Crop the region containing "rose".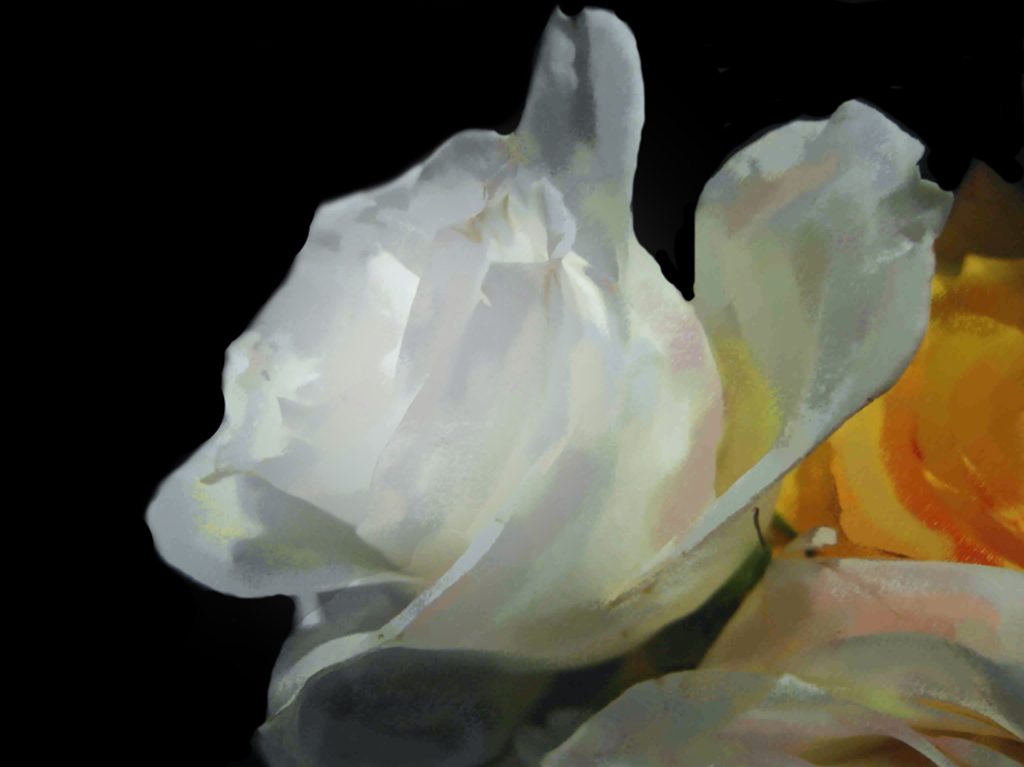
Crop region: x1=143 y1=3 x2=955 y2=766.
